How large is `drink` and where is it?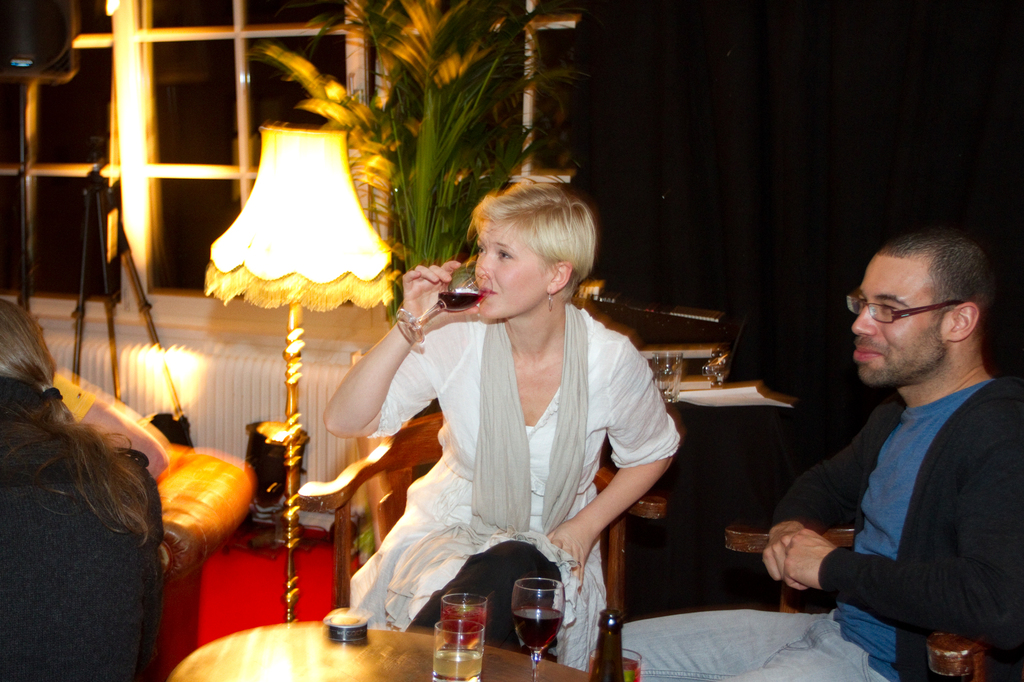
Bounding box: <box>511,606,562,652</box>.
